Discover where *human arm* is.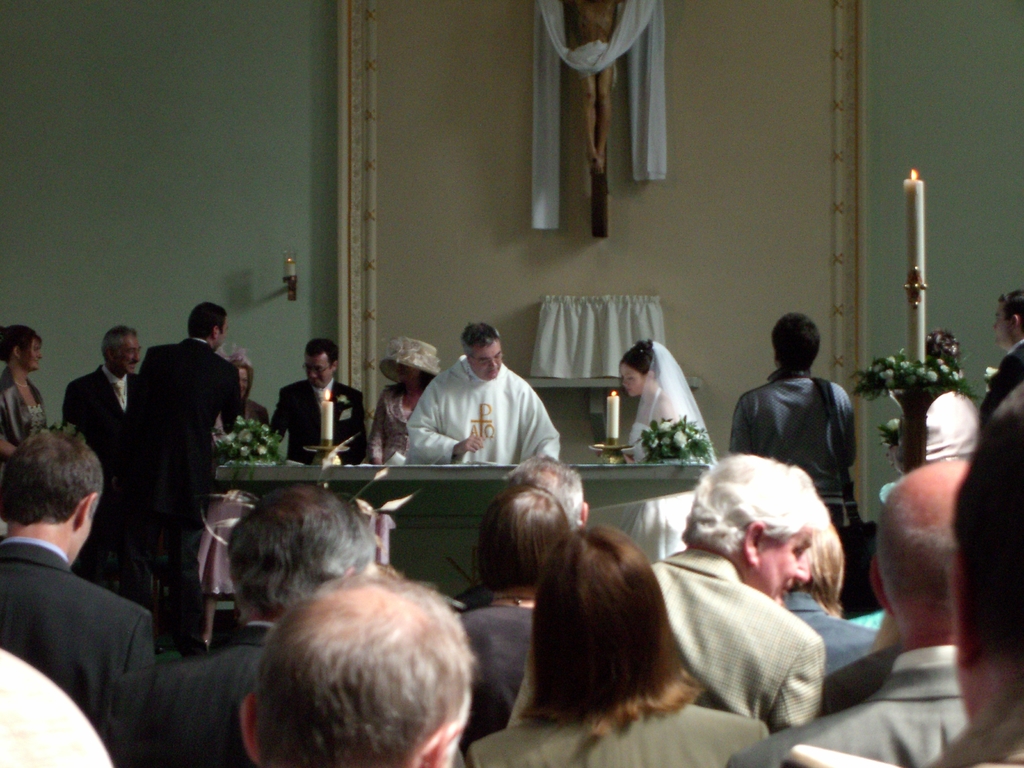
Discovered at BBox(518, 379, 563, 462).
